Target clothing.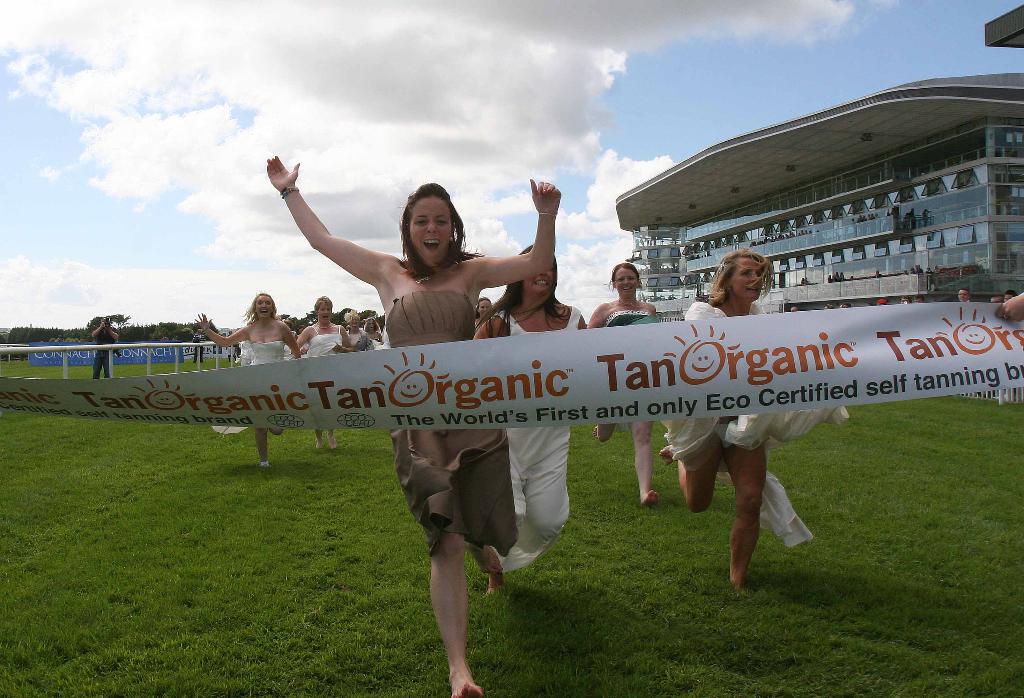
Target region: [x1=344, y1=329, x2=370, y2=350].
